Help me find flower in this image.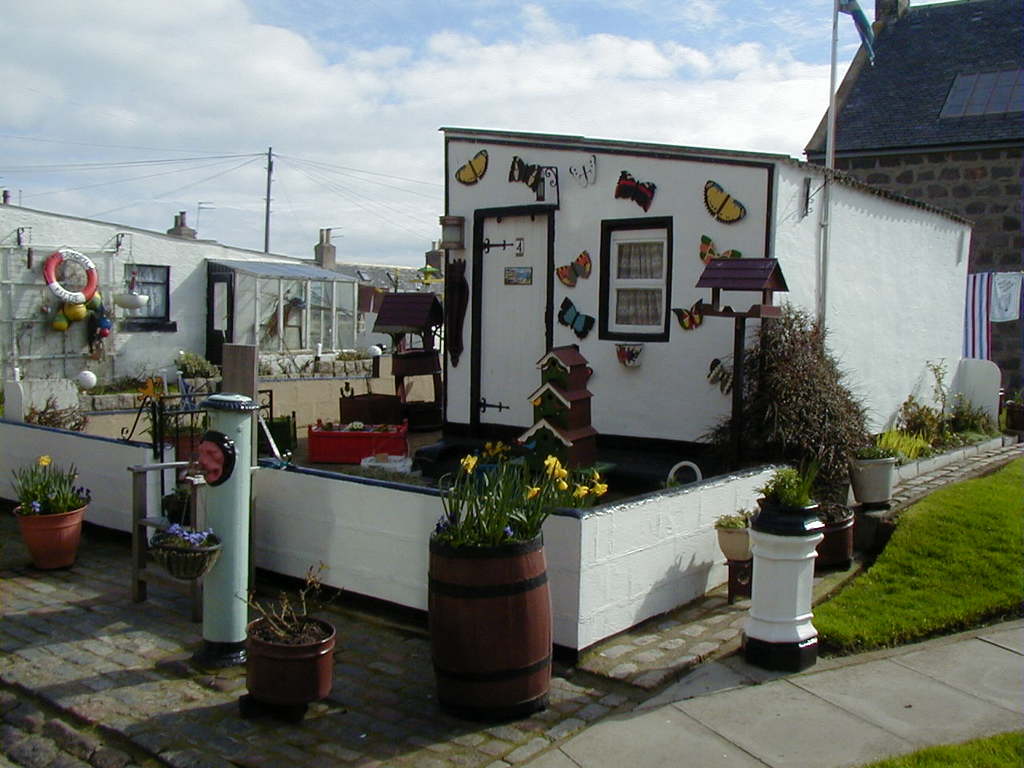
Found it: l=196, t=534, r=208, b=544.
